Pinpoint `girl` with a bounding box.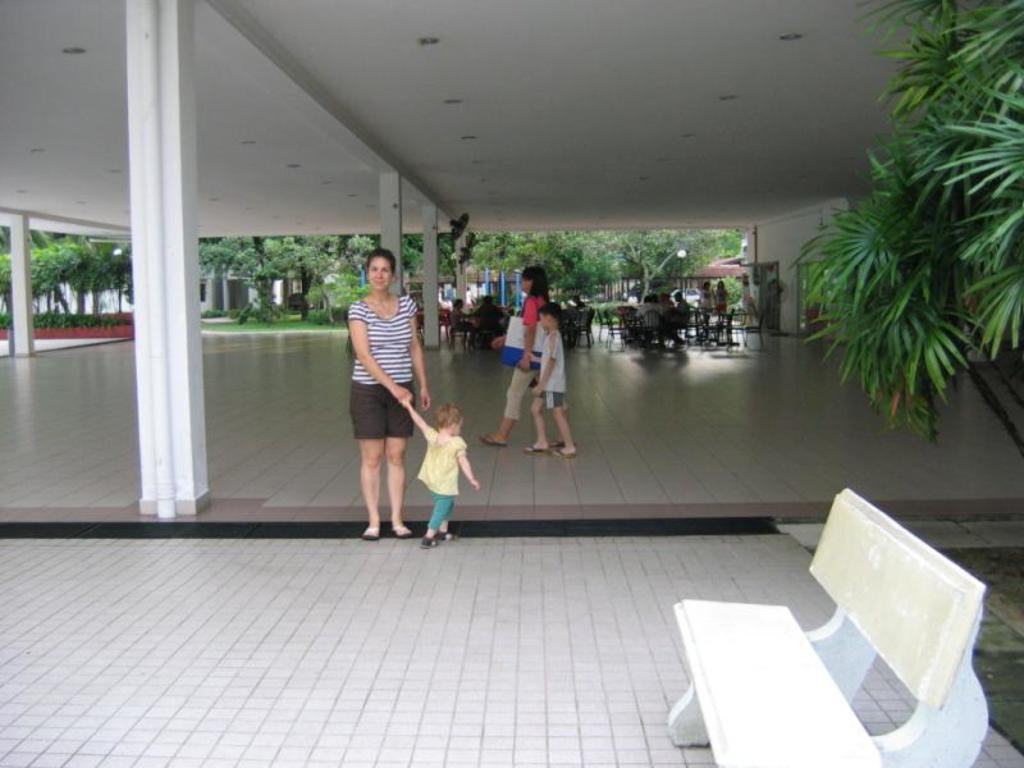
(x1=349, y1=253, x2=435, y2=543).
